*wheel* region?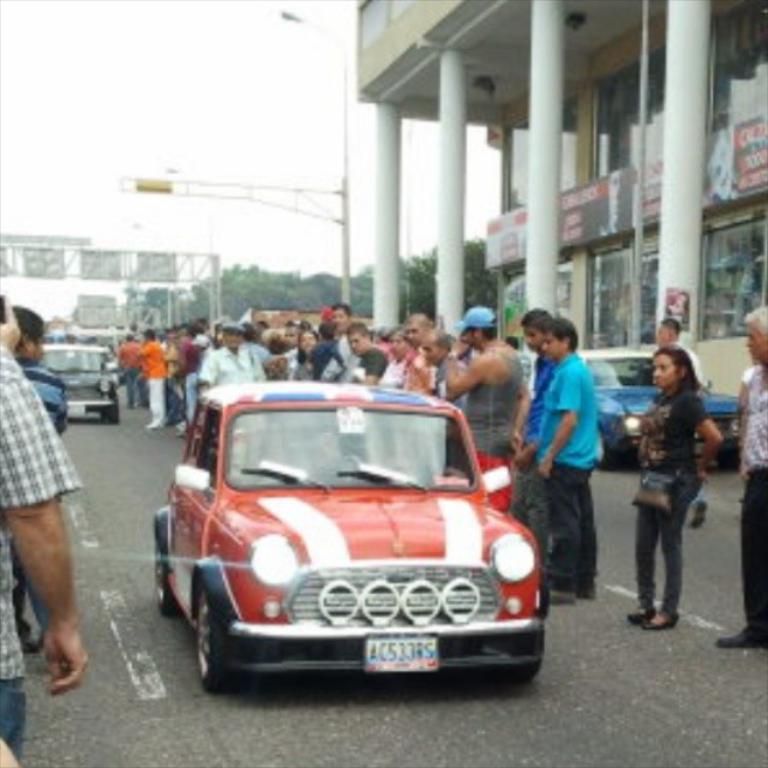
box(179, 583, 244, 686)
